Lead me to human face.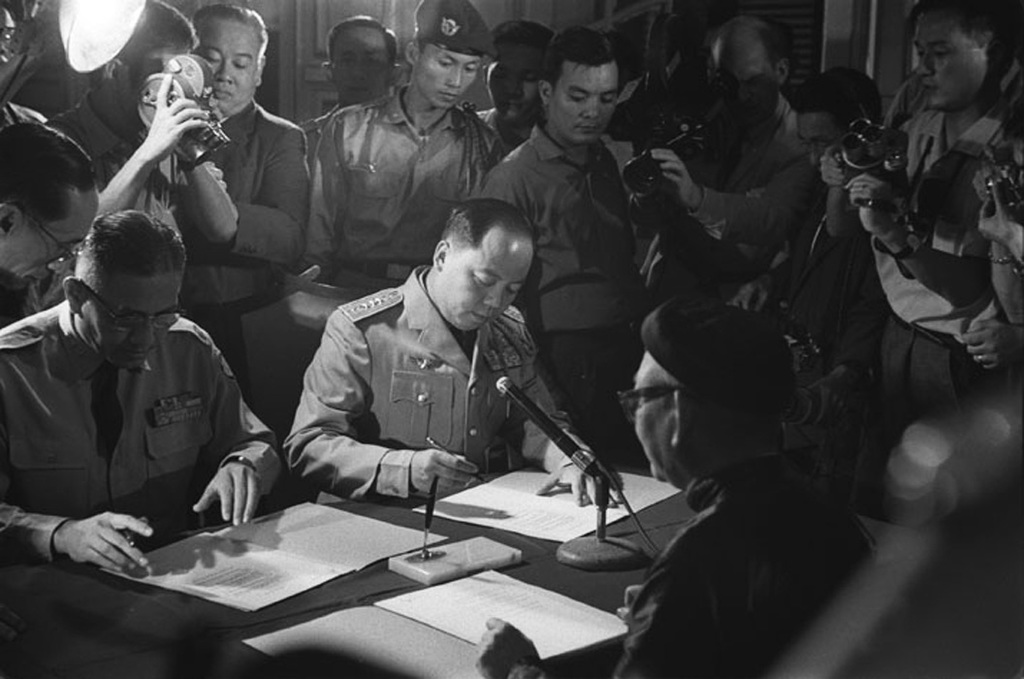
Lead to x1=448 y1=236 x2=532 y2=331.
